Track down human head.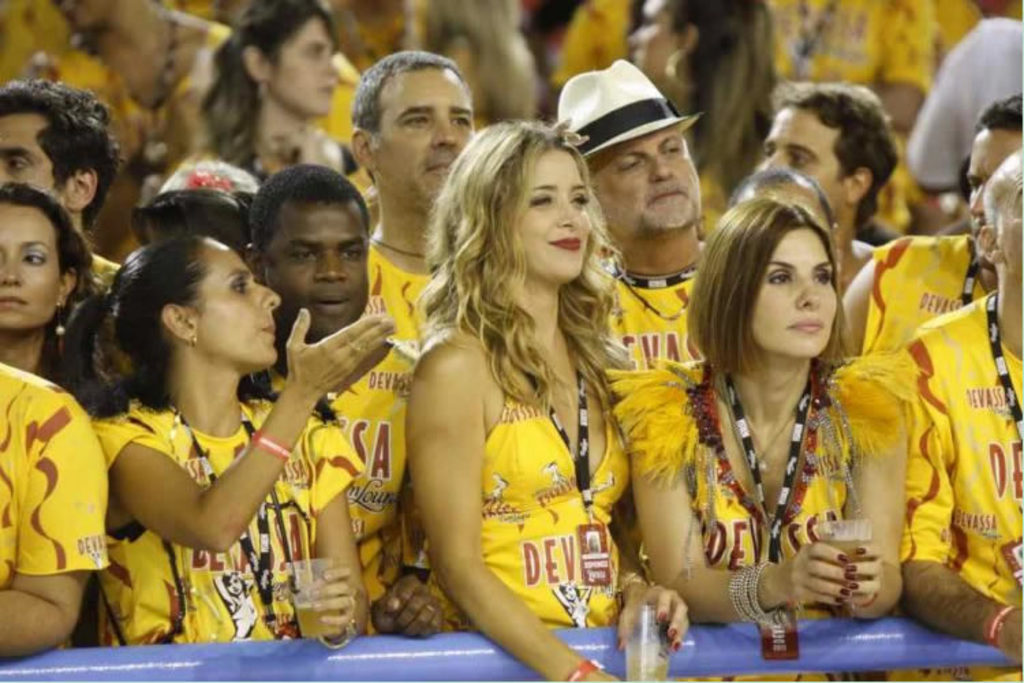
Tracked to 628, 0, 777, 119.
